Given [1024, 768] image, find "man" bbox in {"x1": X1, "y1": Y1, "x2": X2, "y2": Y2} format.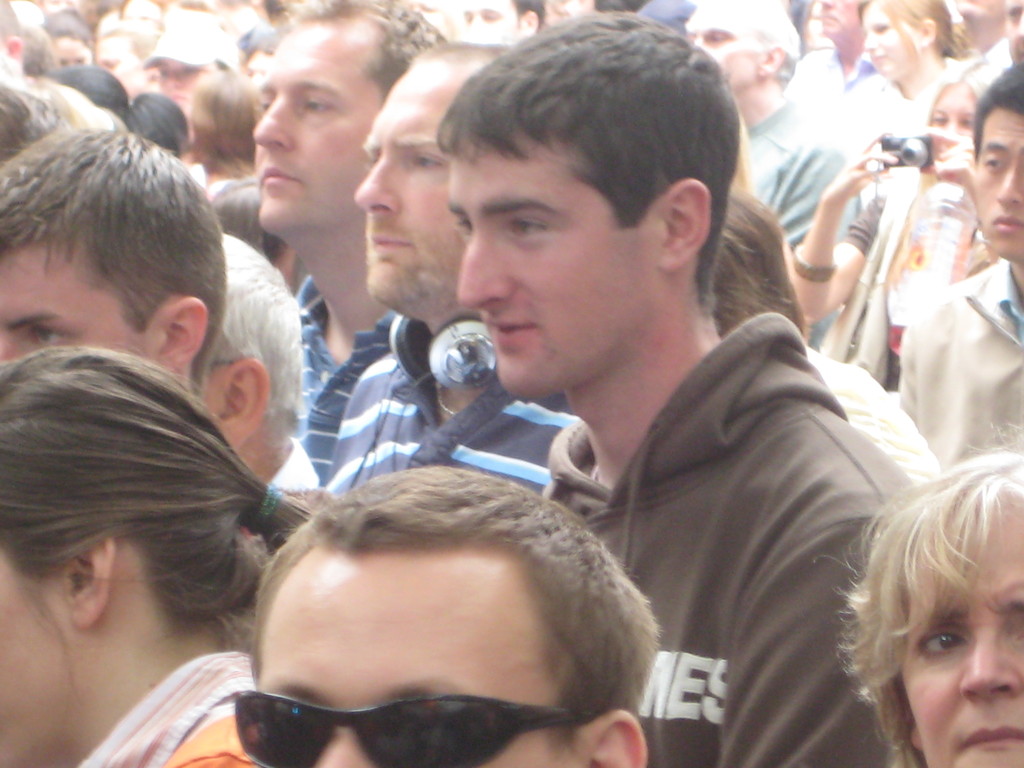
{"x1": 678, "y1": 23, "x2": 863, "y2": 348}.
